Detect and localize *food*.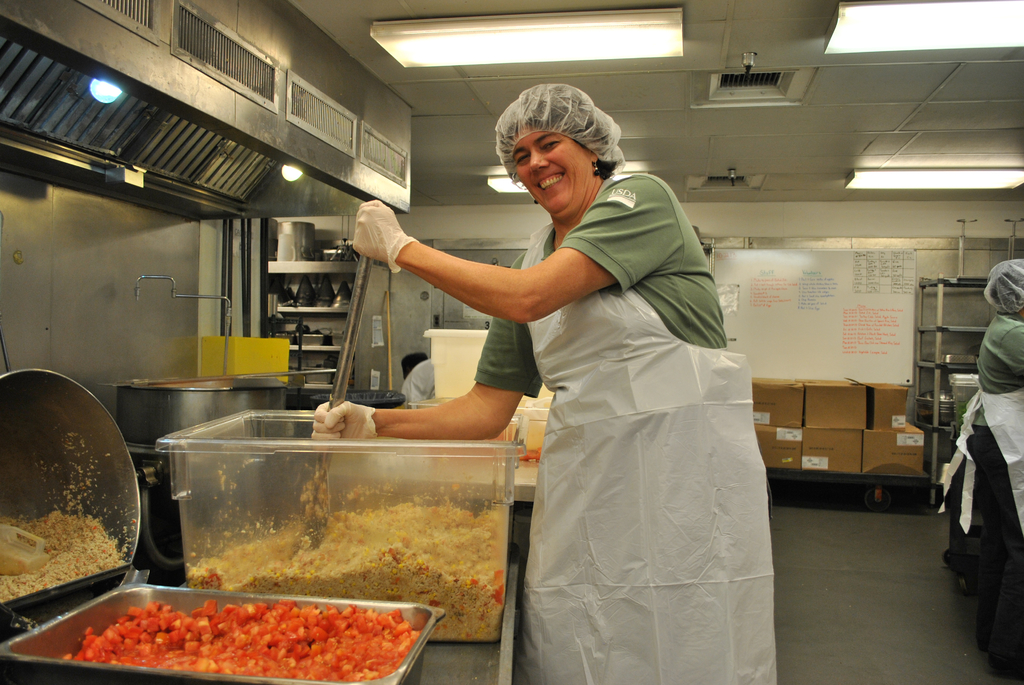
Localized at l=0, t=505, r=129, b=610.
